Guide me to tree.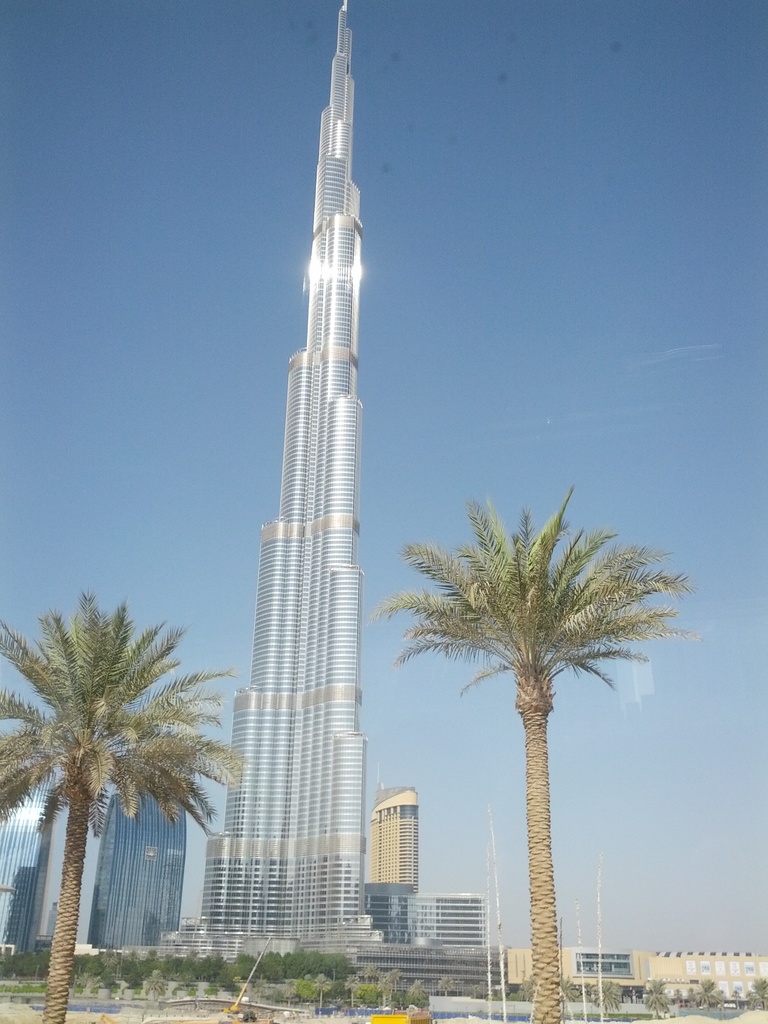
Guidance: rect(0, 583, 257, 1023).
